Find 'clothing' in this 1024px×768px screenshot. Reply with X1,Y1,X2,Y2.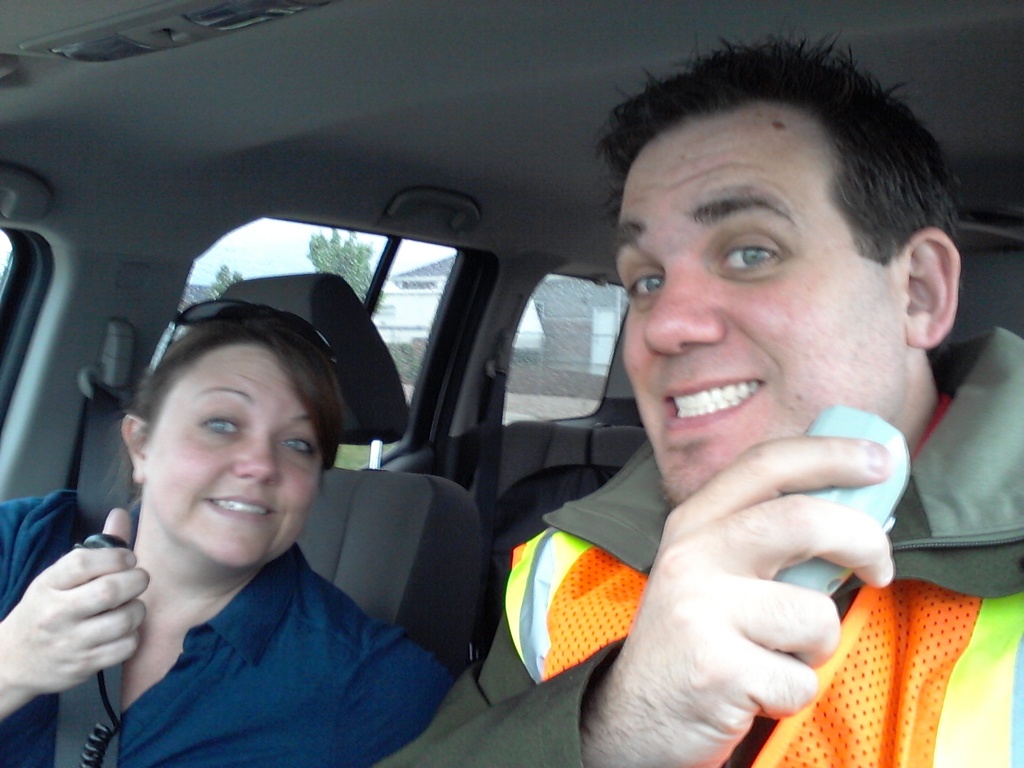
33,417,470,762.
